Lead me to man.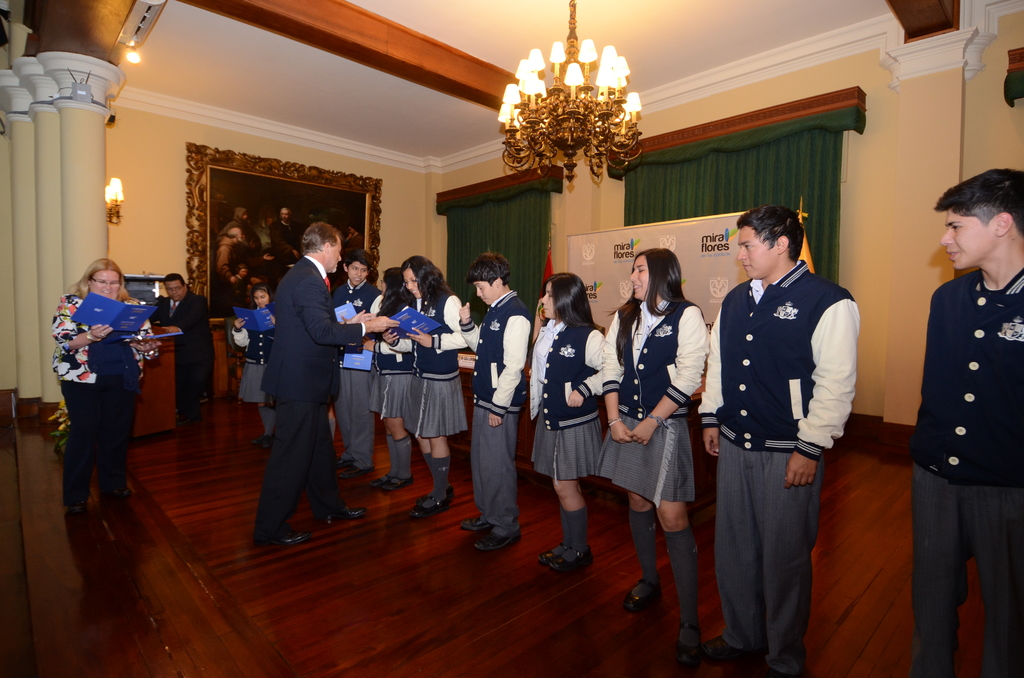
Lead to <box>215,211,266,296</box>.
